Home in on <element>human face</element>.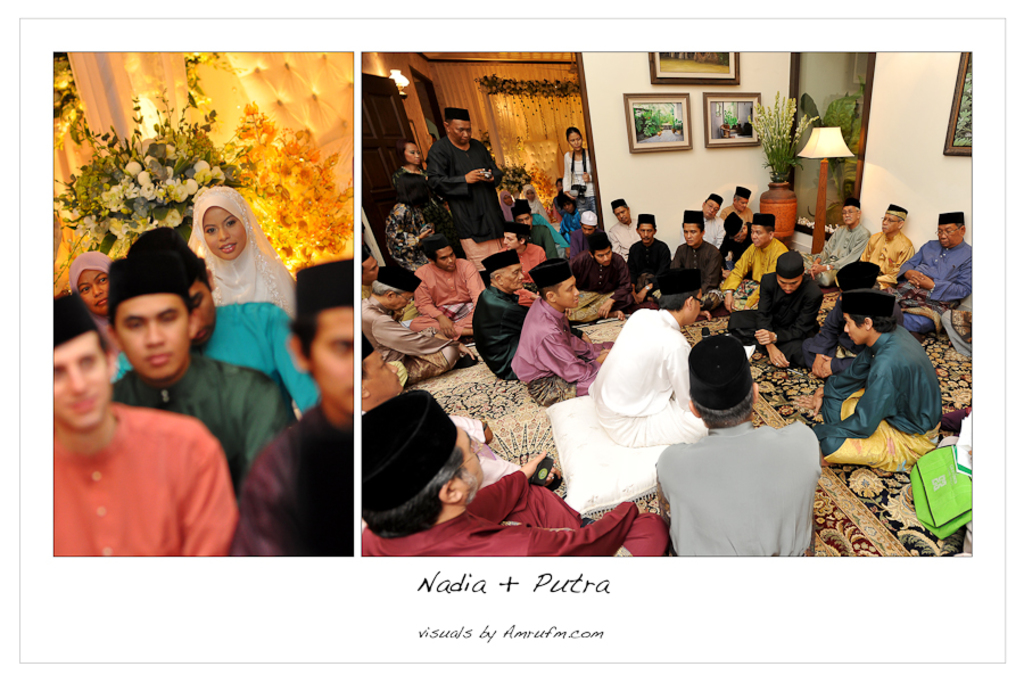
Homed in at rect(559, 278, 578, 308).
